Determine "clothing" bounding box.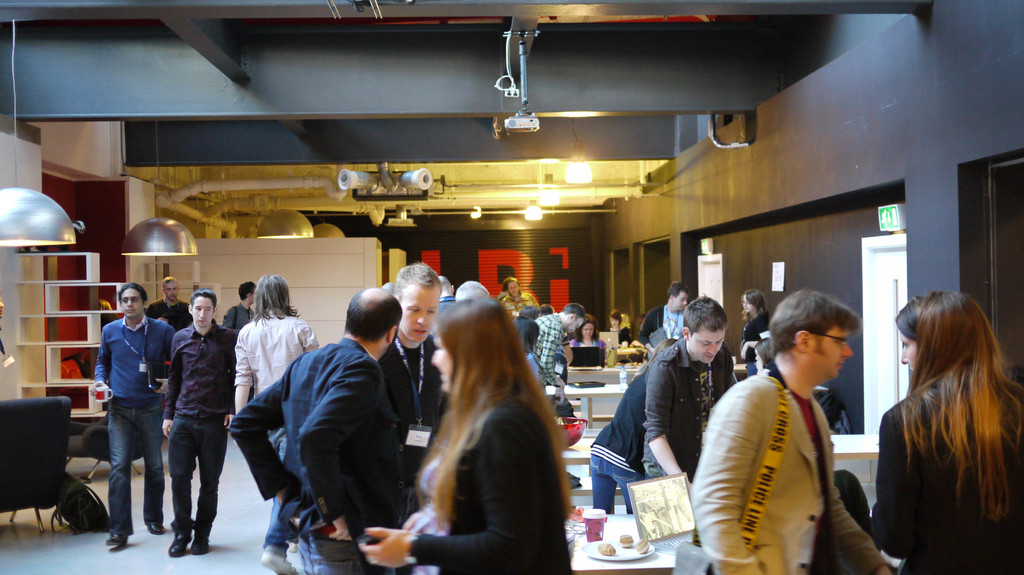
Determined: rect(642, 332, 737, 483).
